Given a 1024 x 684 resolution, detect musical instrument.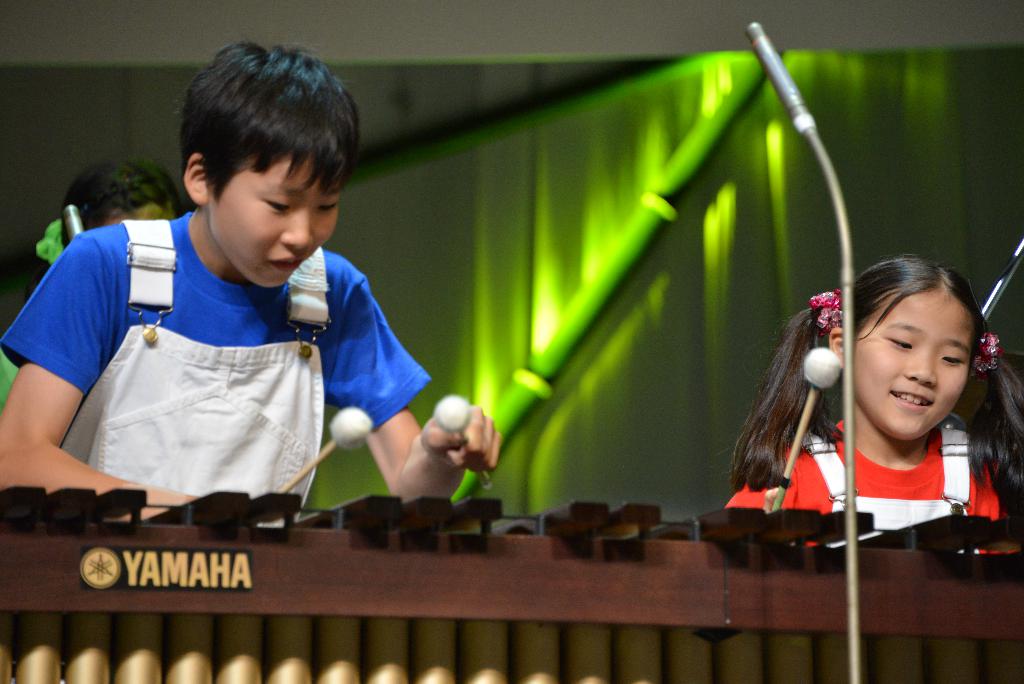
[0, 476, 1023, 683].
